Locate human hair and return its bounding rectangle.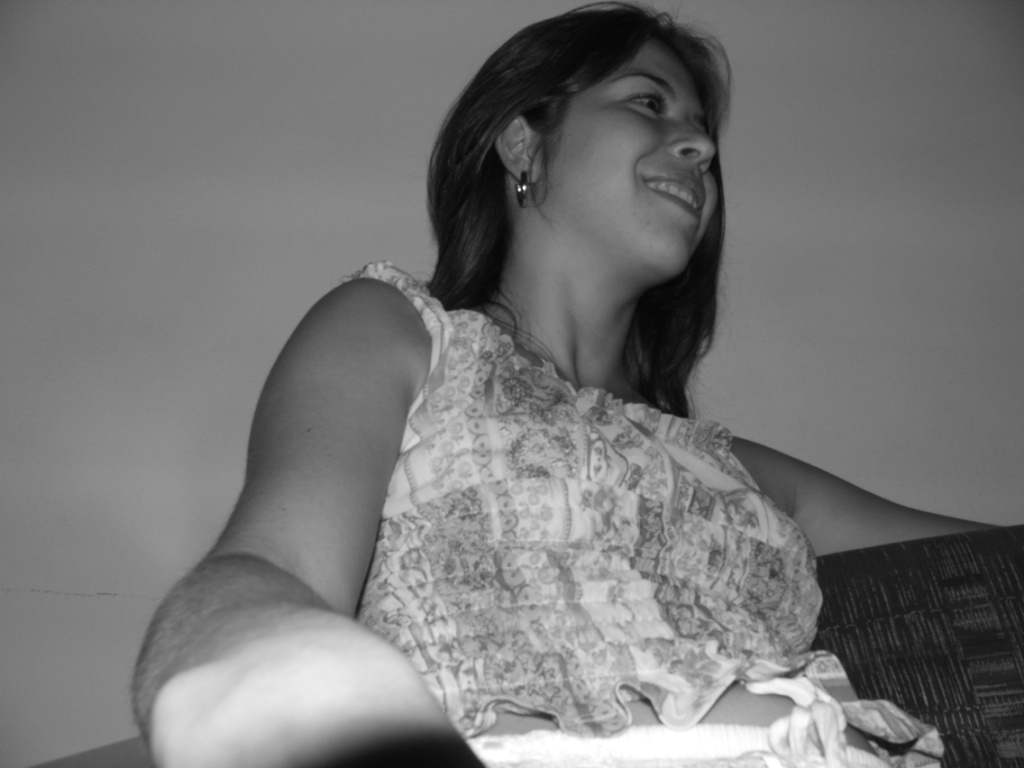
<region>412, 0, 737, 421</region>.
